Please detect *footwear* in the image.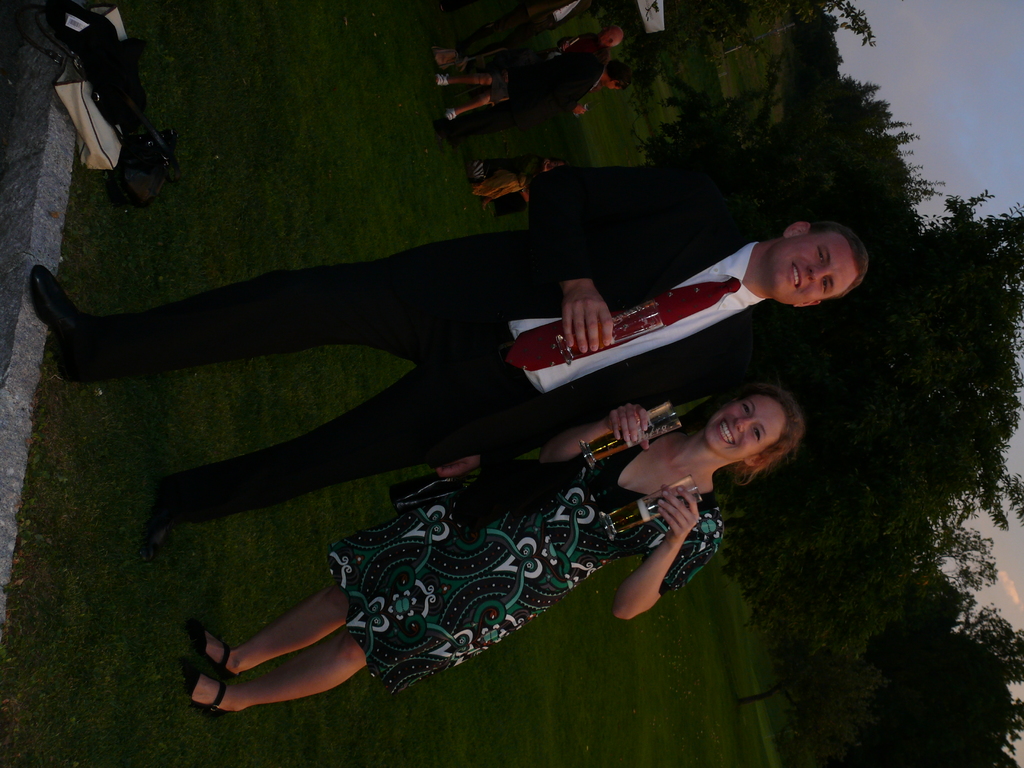
locate(431, 73, 443, 84).
